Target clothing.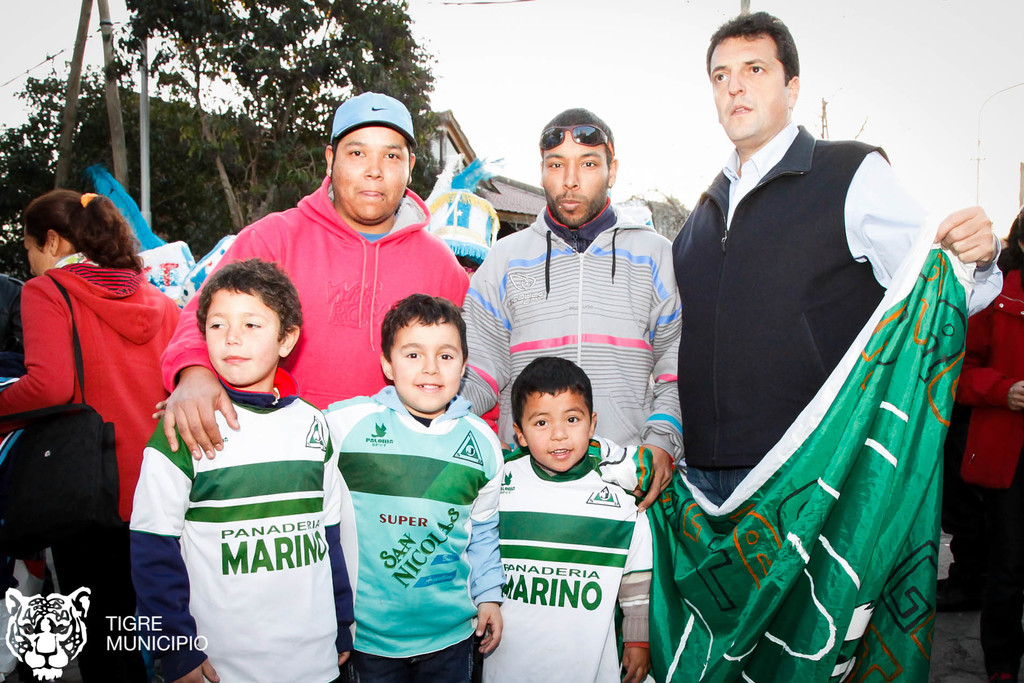
Target region: 666,125,1008,504.
